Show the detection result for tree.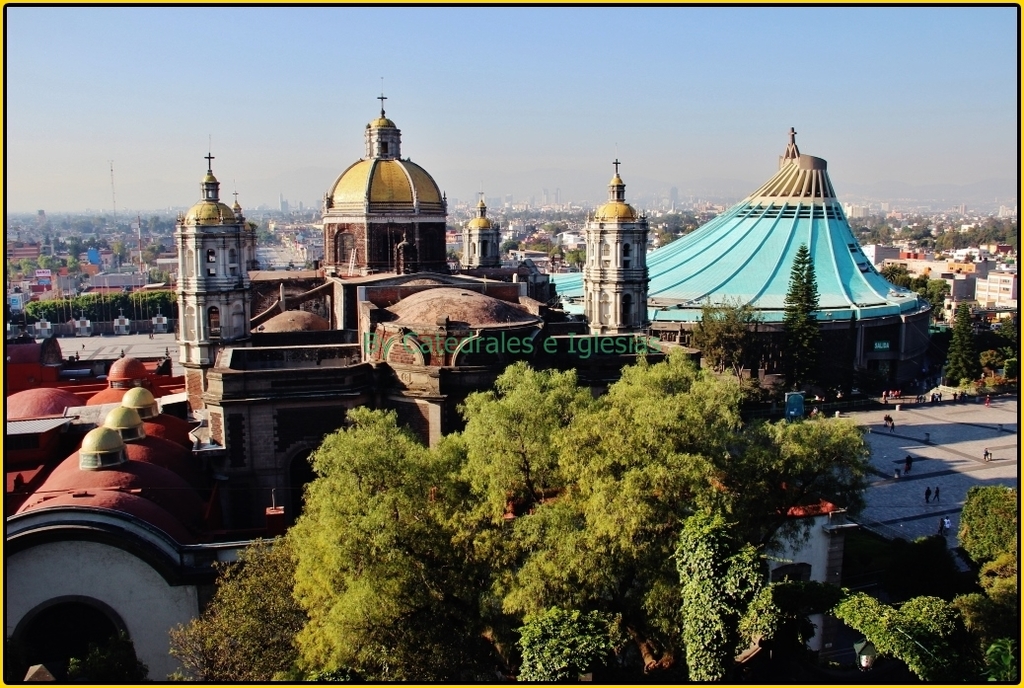
box=[662, 458, 791, 667].
